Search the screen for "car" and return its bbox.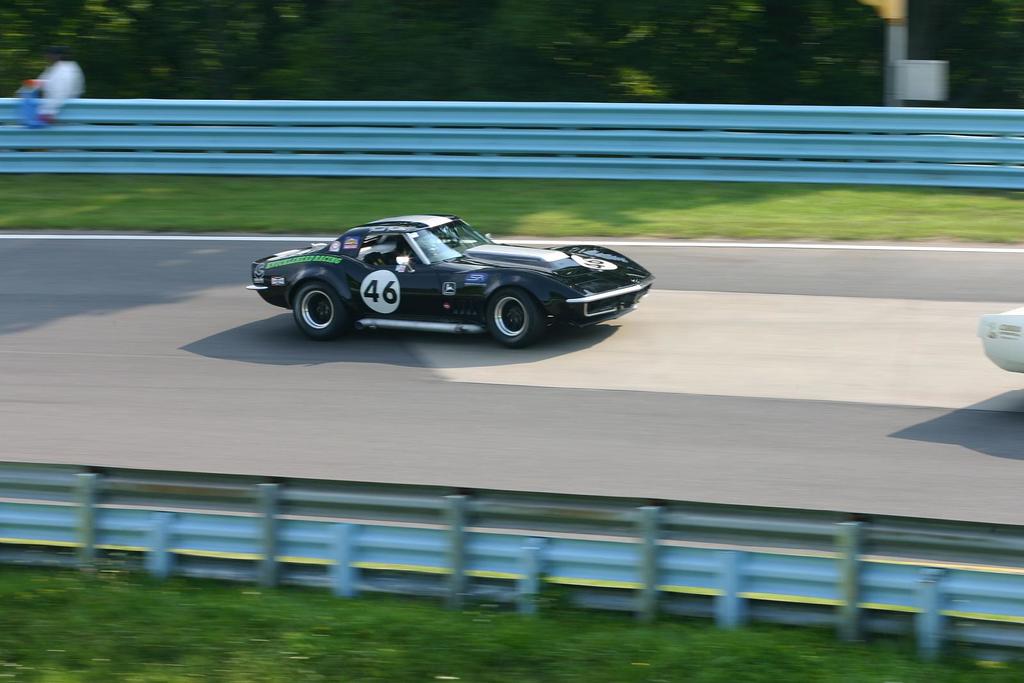
Found: 245,210,660,349.
